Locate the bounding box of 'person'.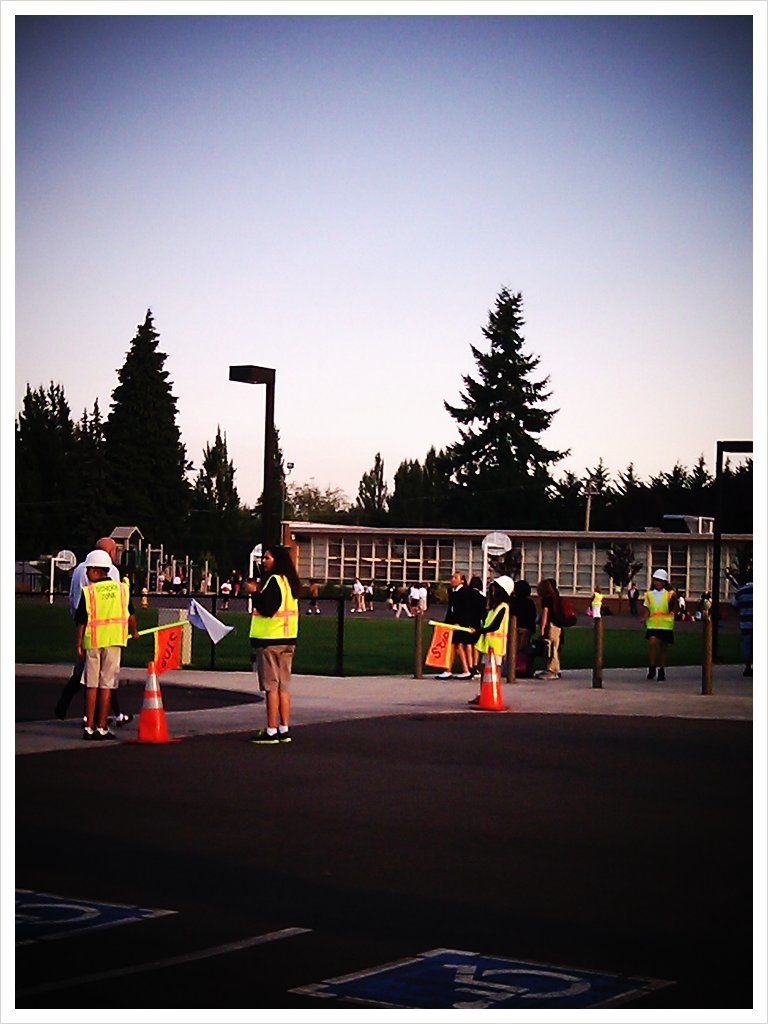
Bounding box: pyautogui.locateOnScreen(237, 531, 302, 727).
